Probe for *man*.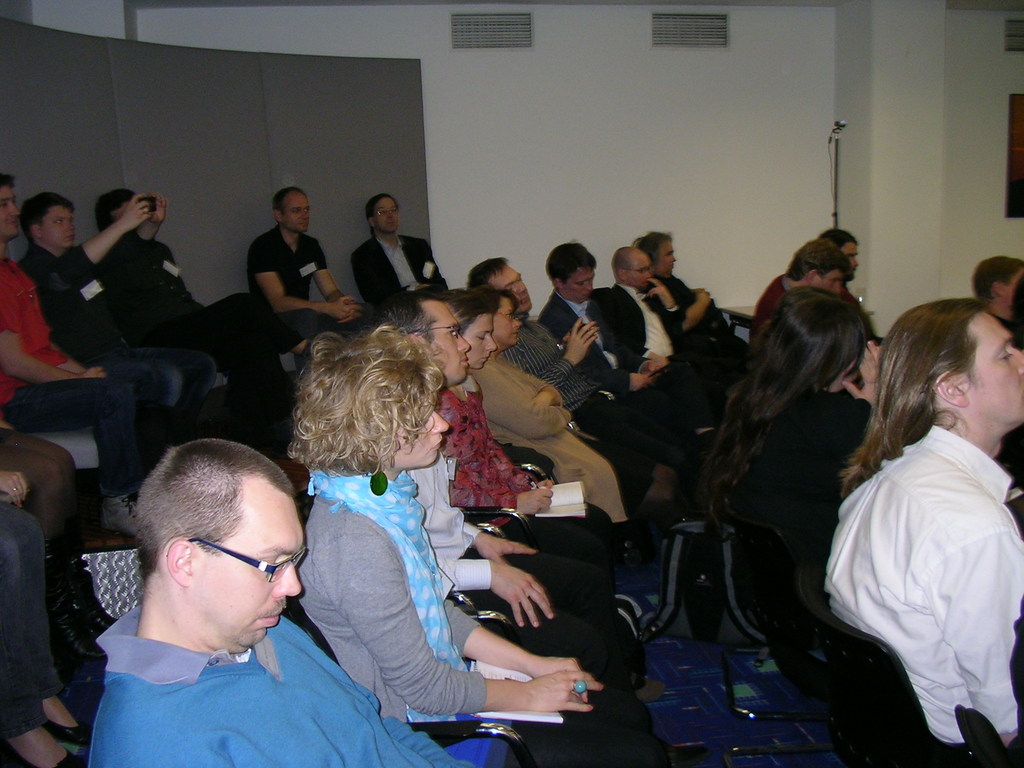
Probe result: <bbox>369, 286, 616, 563</bbox>.
